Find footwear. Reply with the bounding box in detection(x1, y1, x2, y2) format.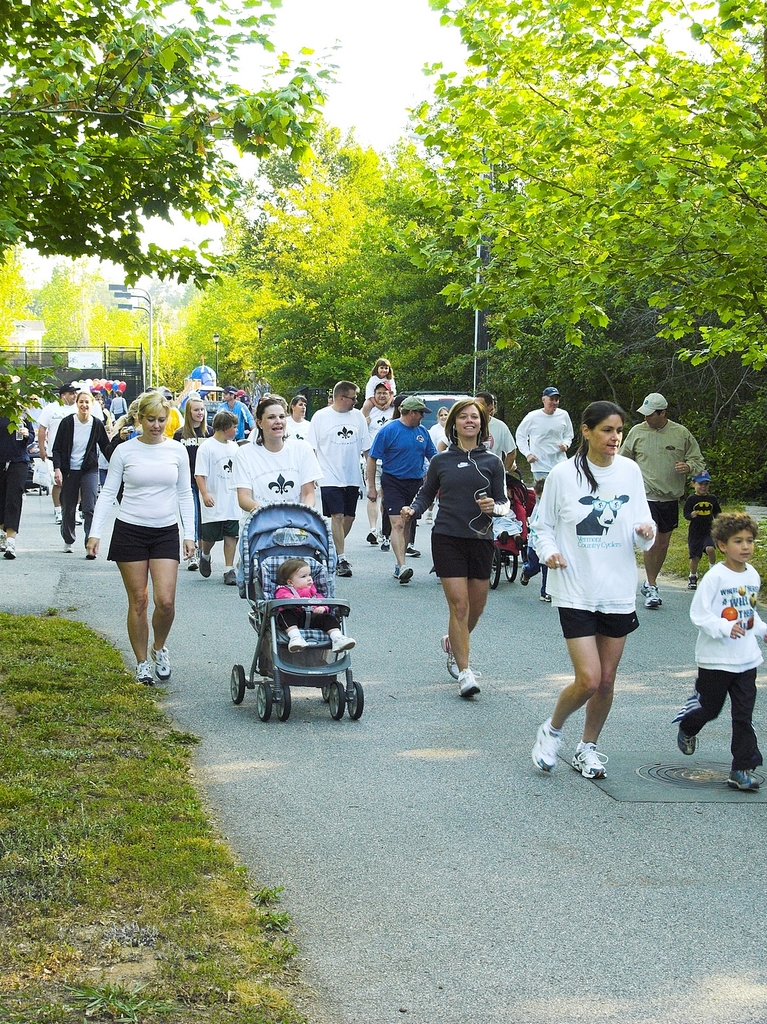
detection(0, 535, 8, 551).
